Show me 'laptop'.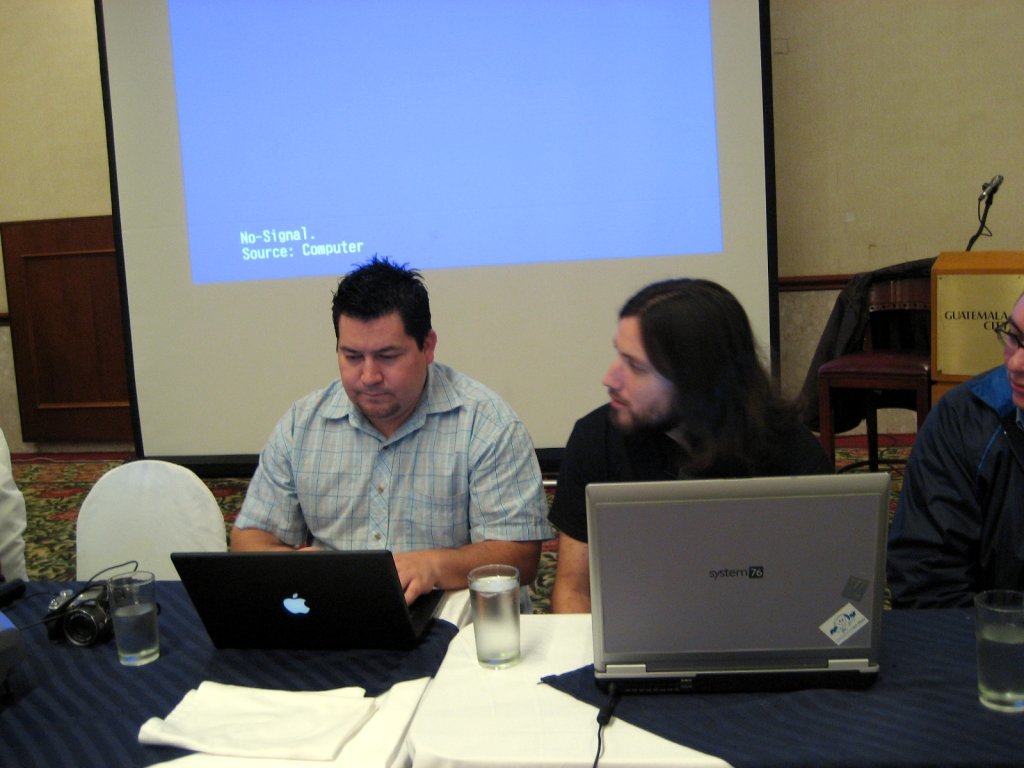
'laptop' is here: <bbox>560, 481, 908, 715</bbox>.
